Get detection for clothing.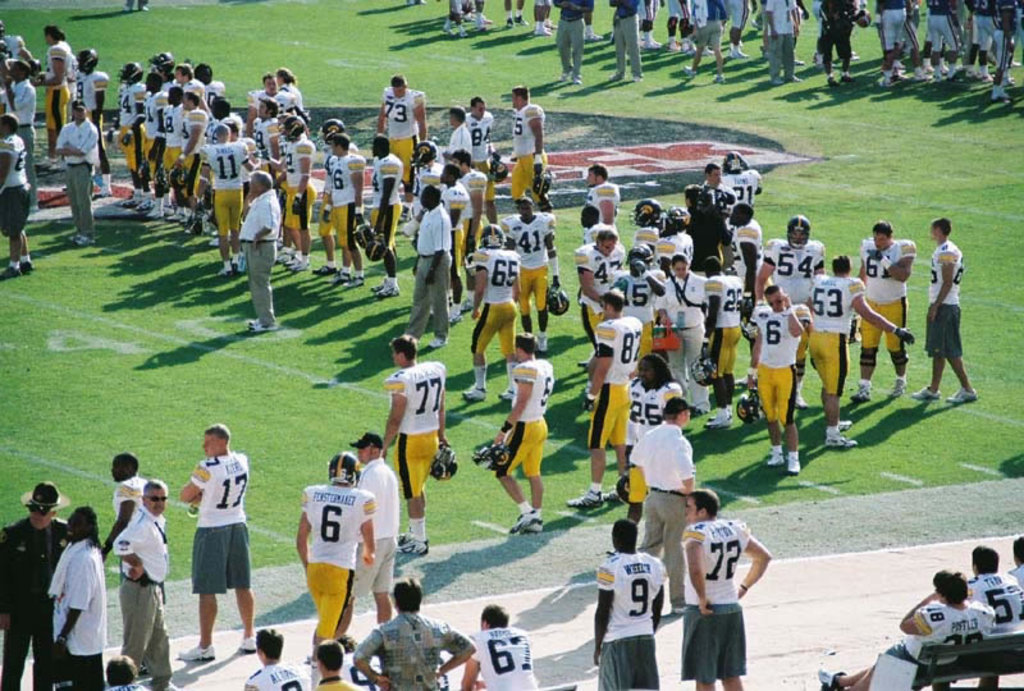
Detection: <bbox>703, 275, 746, 383</bbox>.
